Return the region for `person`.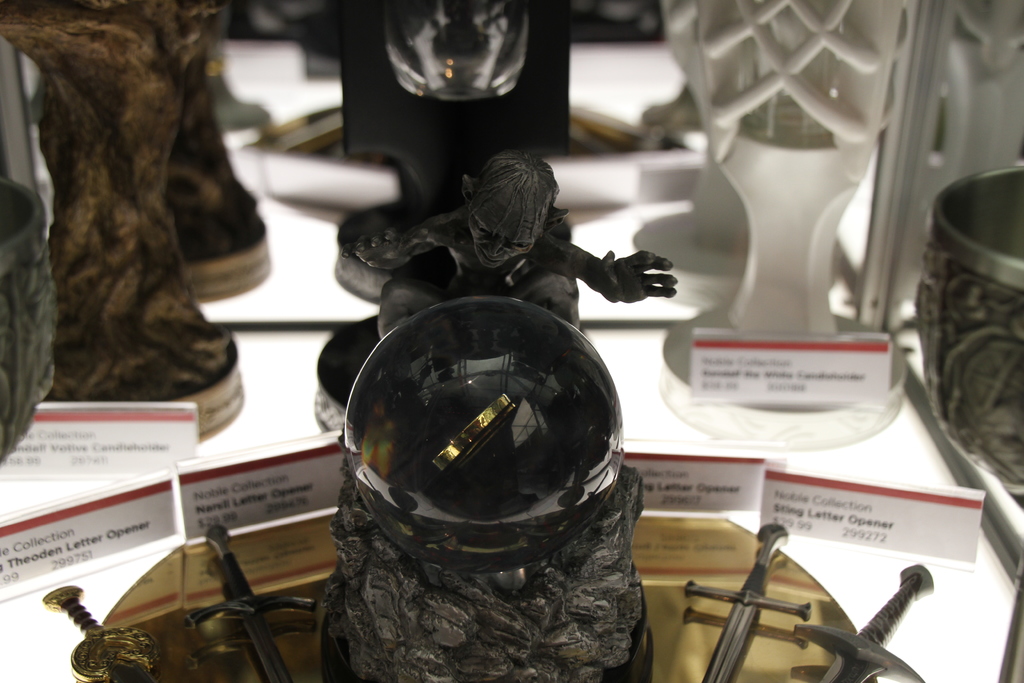
x1=348, y1=147, x2=697, y2=349.
